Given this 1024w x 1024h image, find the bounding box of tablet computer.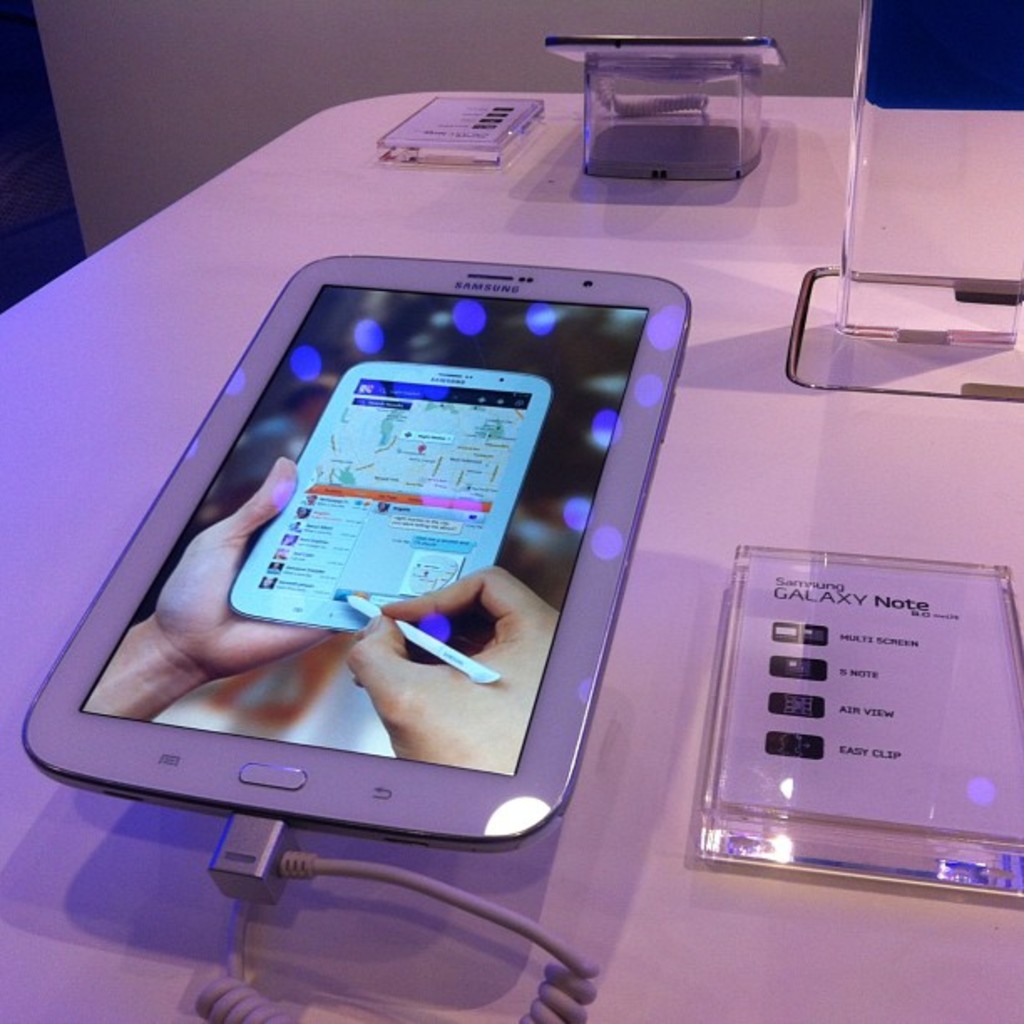
[x1=23, y1=254, x2=689, y2=853].
